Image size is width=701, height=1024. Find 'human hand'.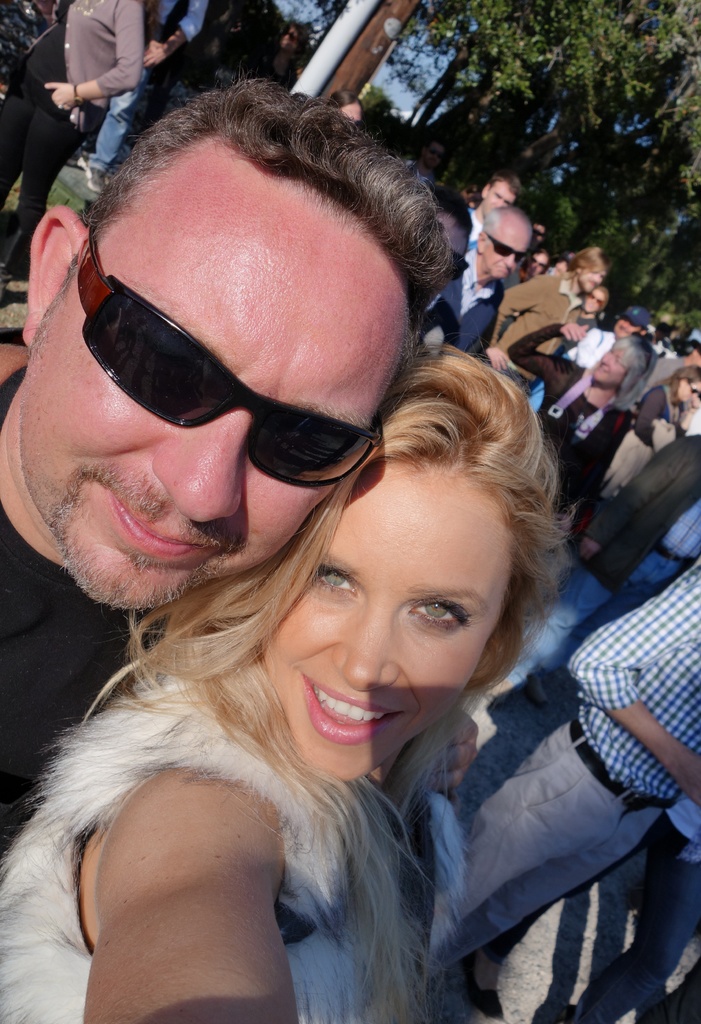
<box>44,80,78,115</box>.
